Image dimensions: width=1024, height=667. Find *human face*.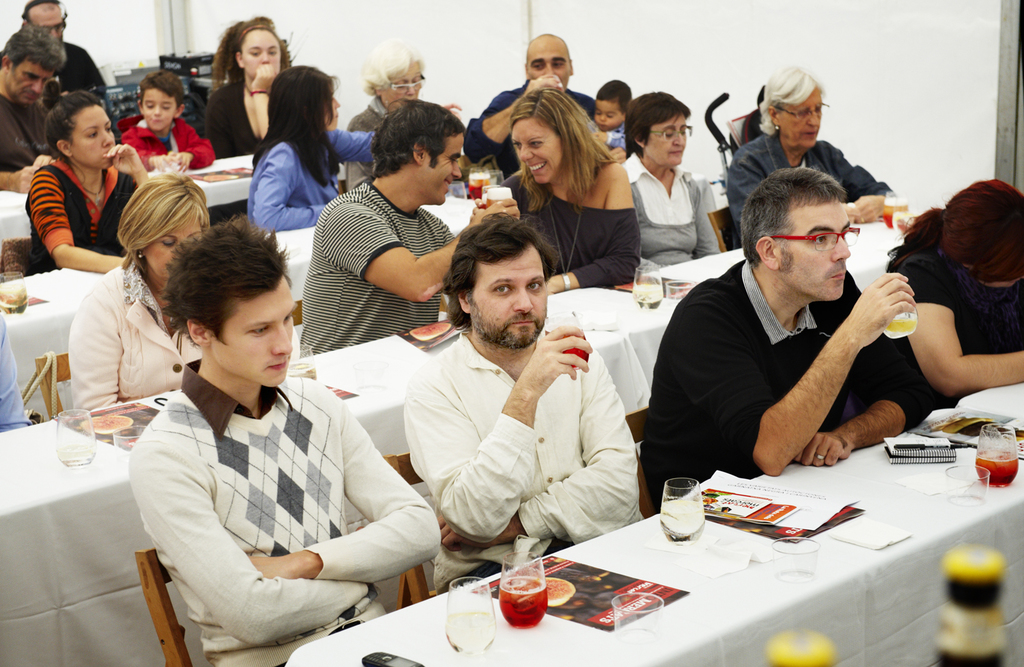
(left=384, top=69, right=425, bottom=108).
